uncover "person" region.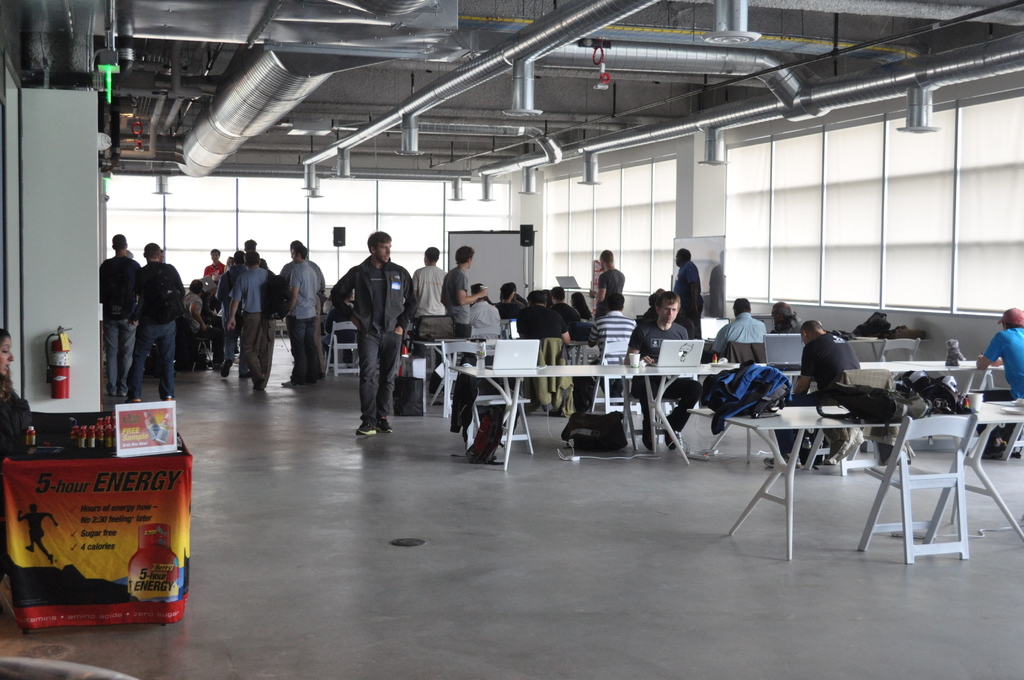
Uncovered: bbox(327, 229, 415, 439).
